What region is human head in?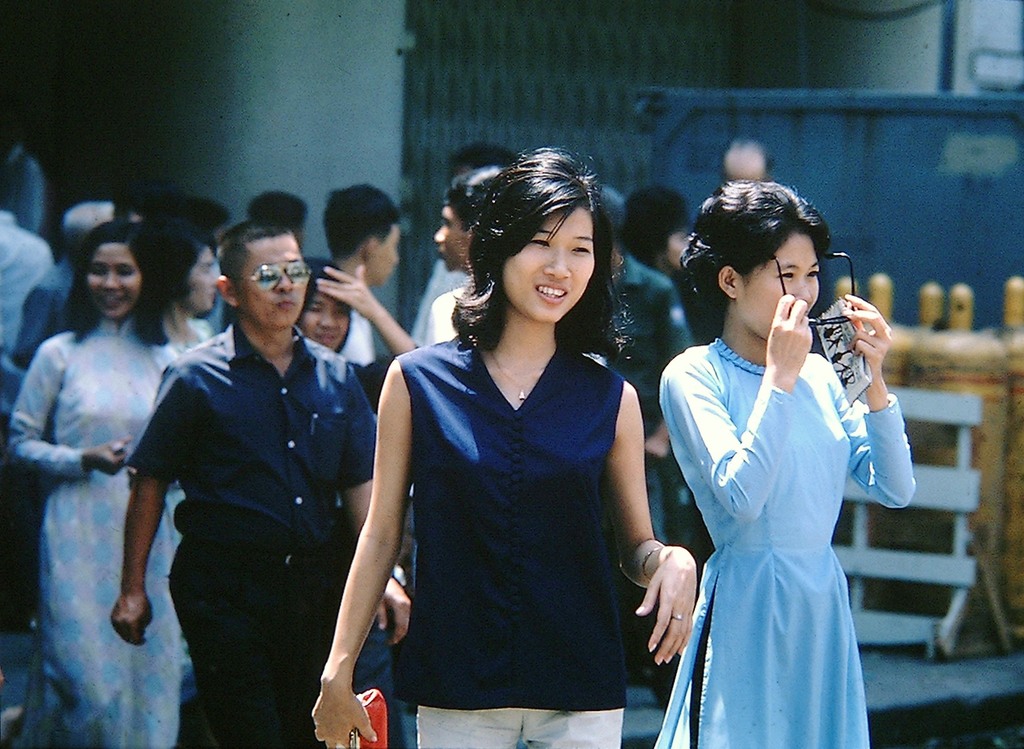
box=[84, 221, 143, 321].
